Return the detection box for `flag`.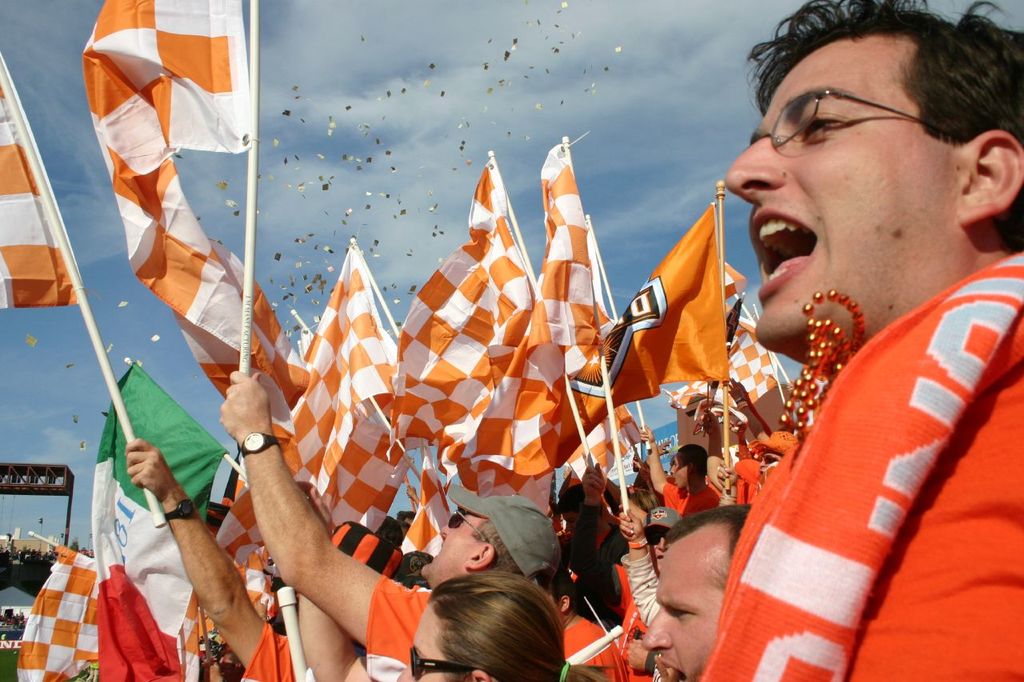
<box>0,43,80,308</box>.
